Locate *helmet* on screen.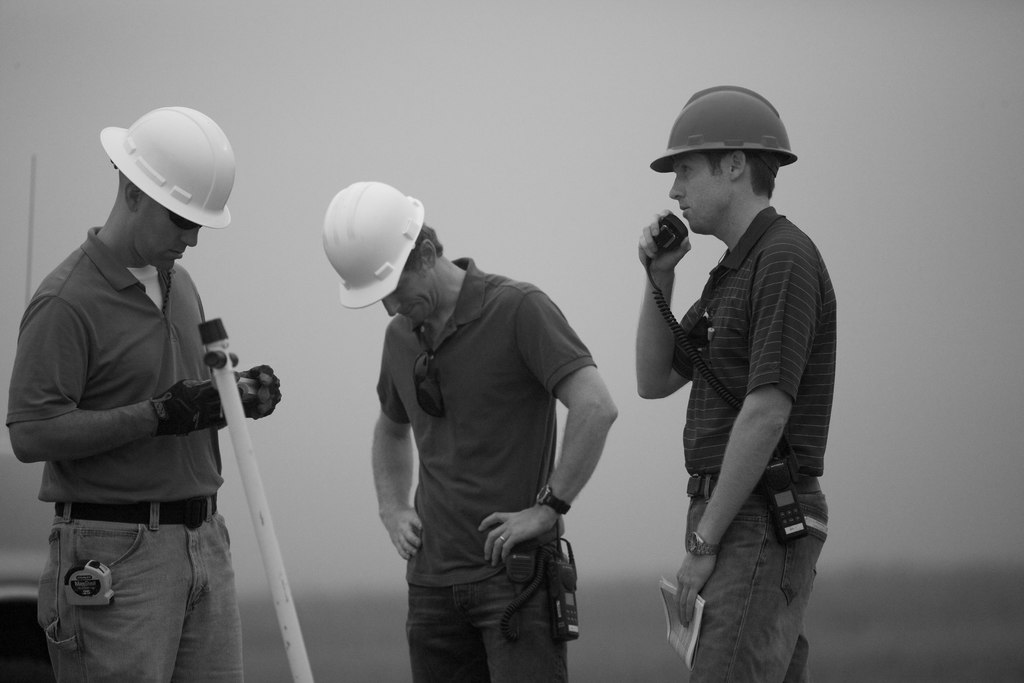
On screen at 89/98/225/268.
